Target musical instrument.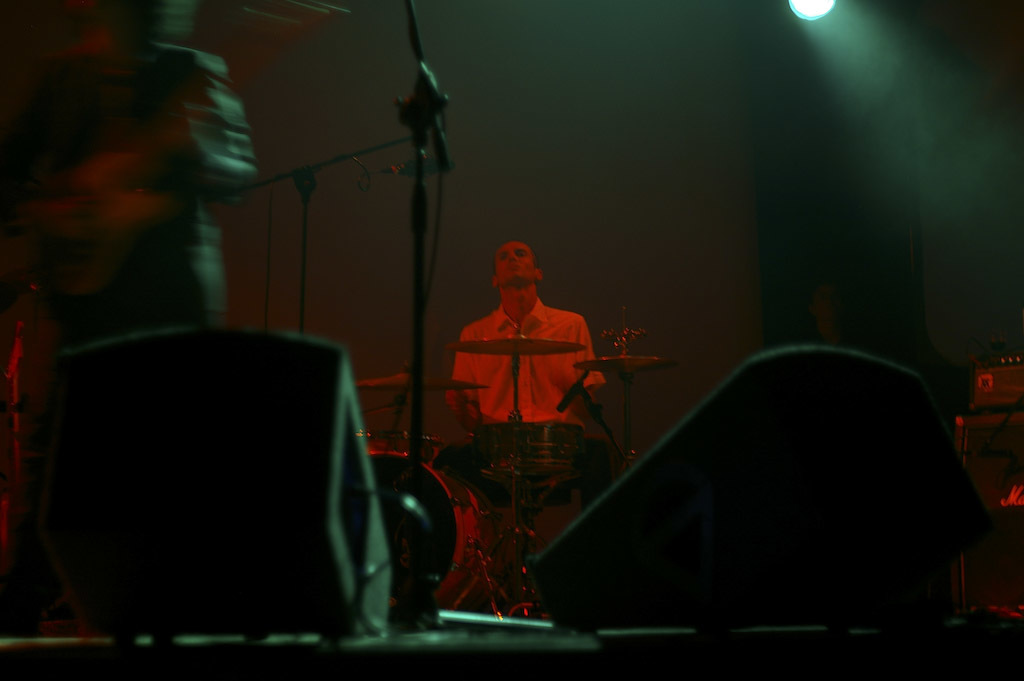
Target region: region(358, 370, 477, 398).
